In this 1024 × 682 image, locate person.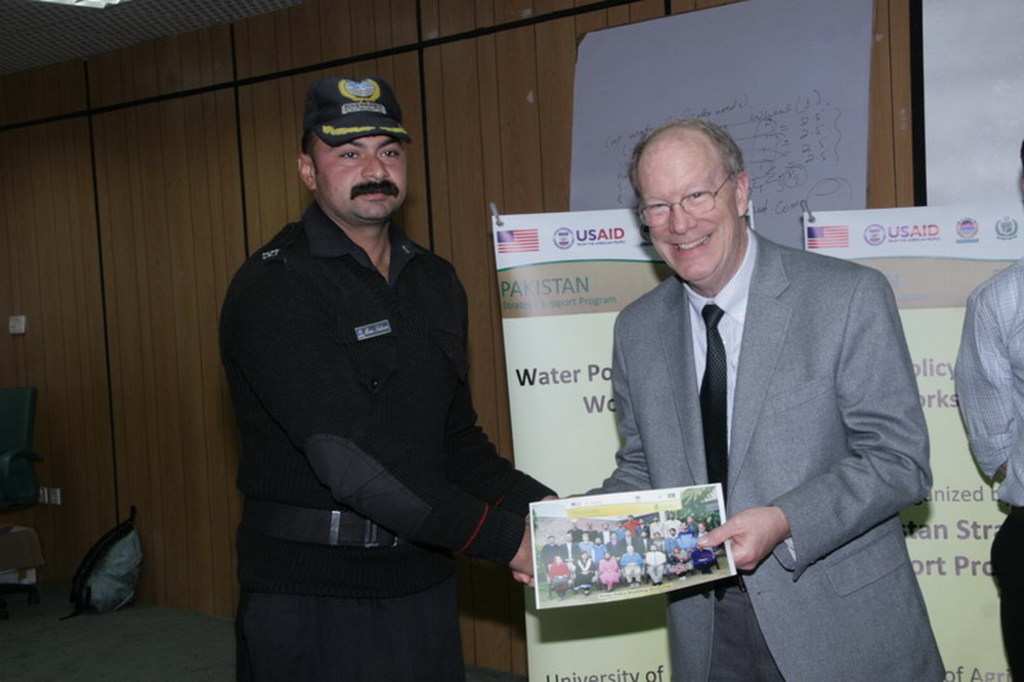
Bounding box: box(957, 136, 1023, 681).
